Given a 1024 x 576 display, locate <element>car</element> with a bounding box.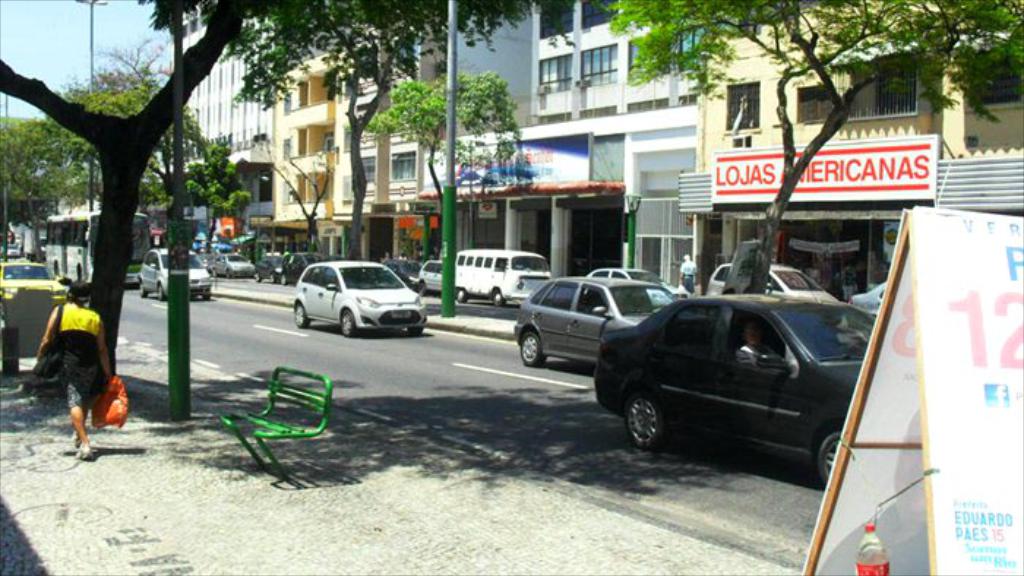
Located: (709,260,834,301).
